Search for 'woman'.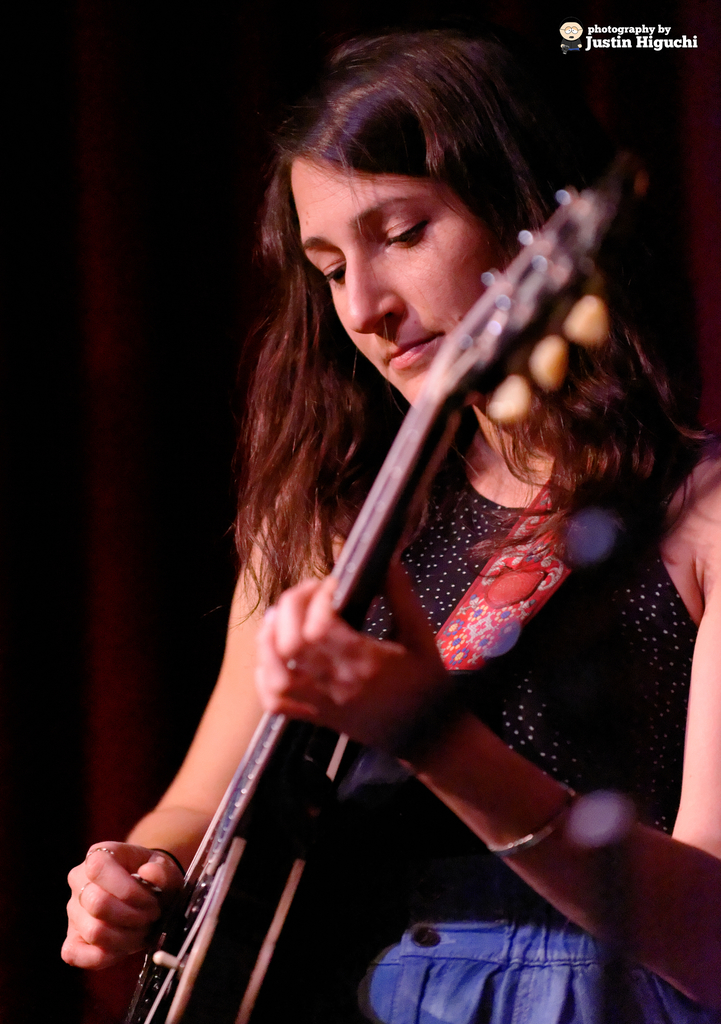
Found at (110, 0, 687, 1023).
